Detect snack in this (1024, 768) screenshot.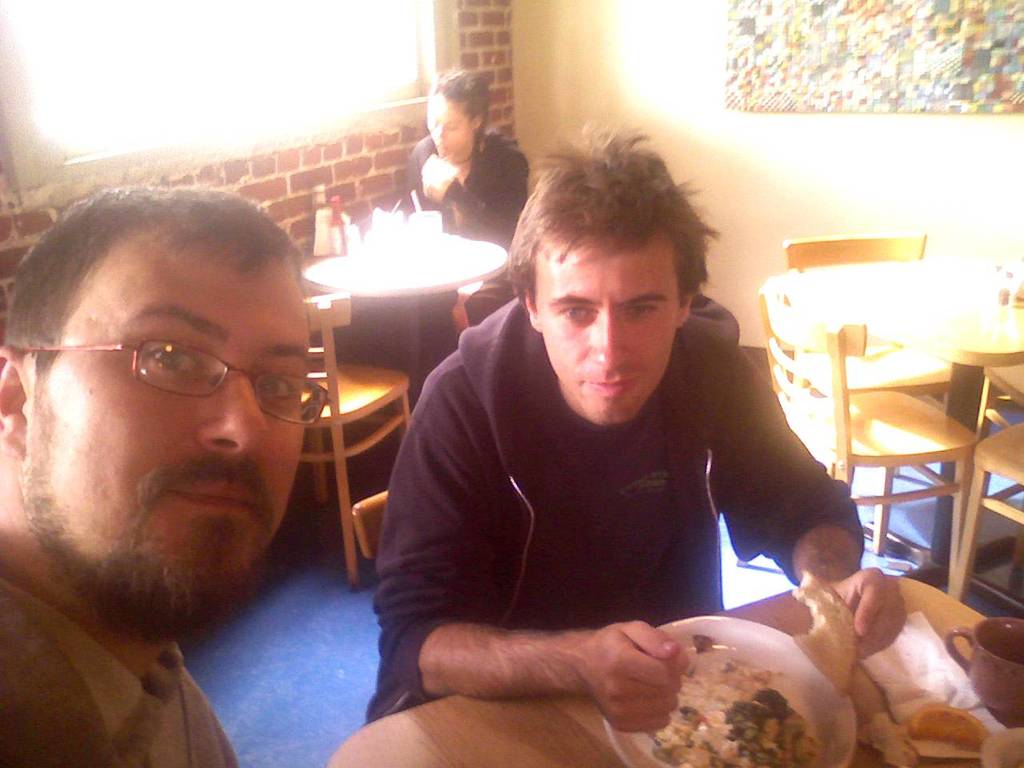
Detection: rect(798, 567, 877, 707).
